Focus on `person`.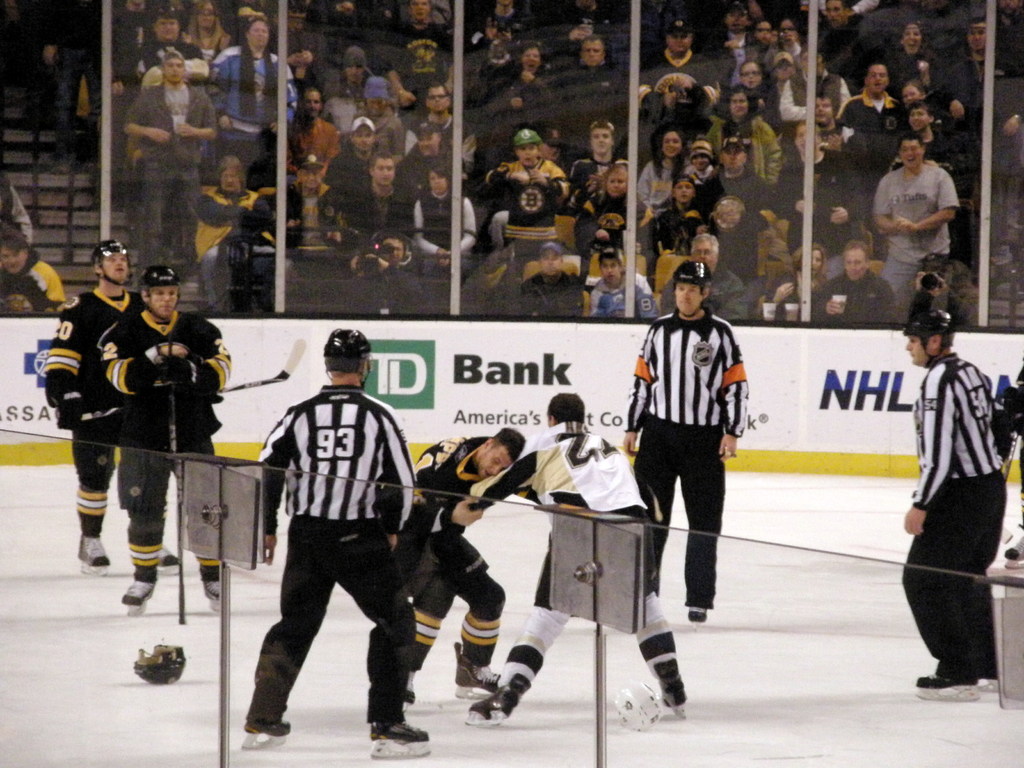
Focused at crop(682, 127, 724, 212).
